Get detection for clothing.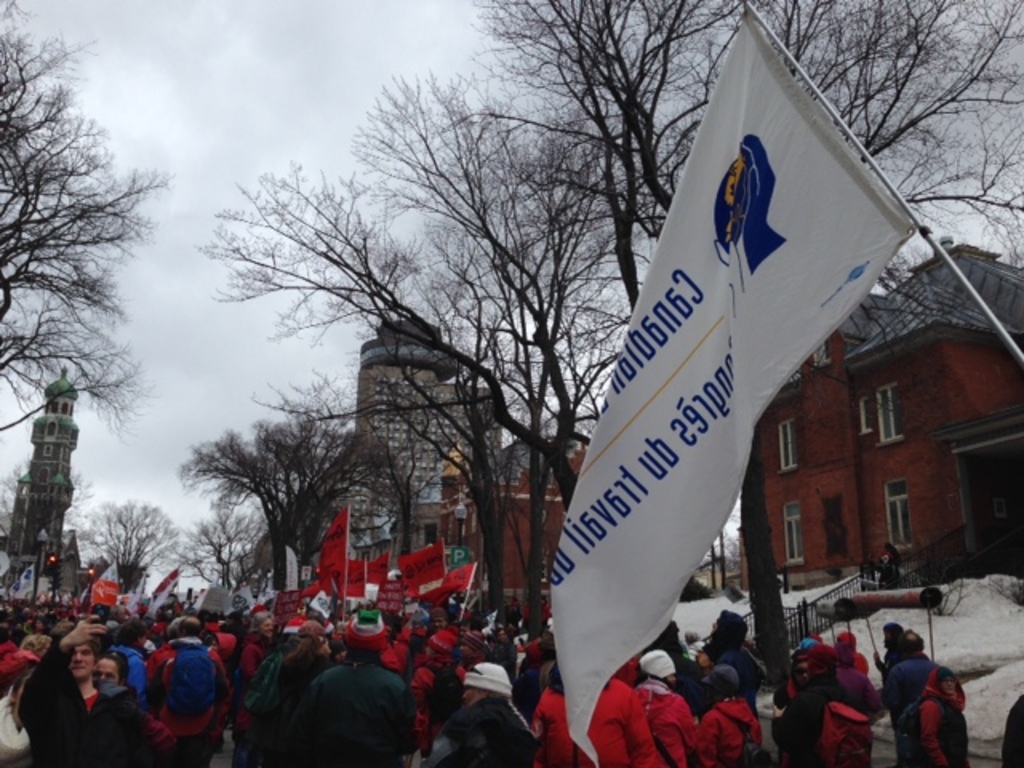
Detection: bbox=[266, 654, 422, 765].
